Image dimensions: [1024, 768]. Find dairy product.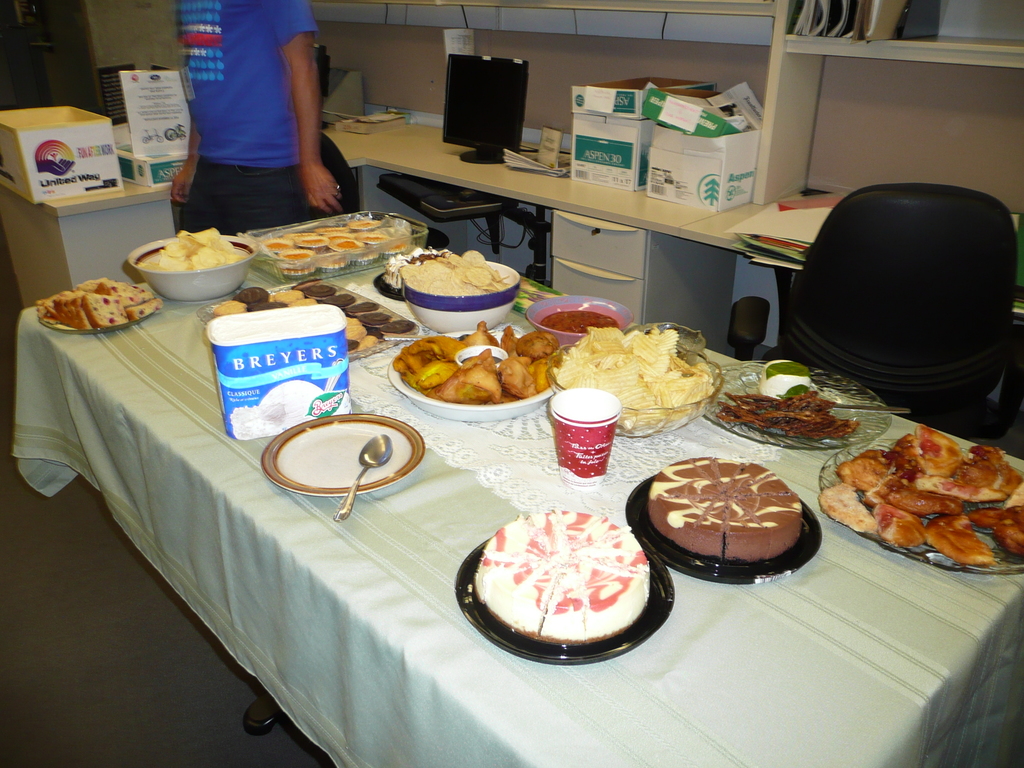
486 511 658 632.
